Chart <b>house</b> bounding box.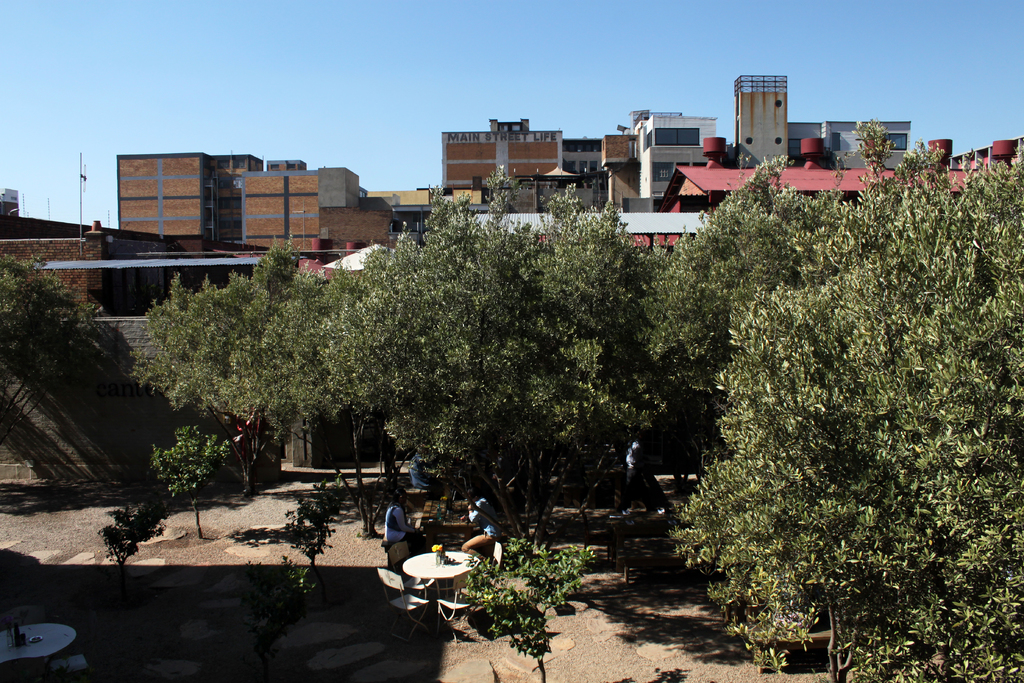
Charted: [657, 136, 1023, 225].
